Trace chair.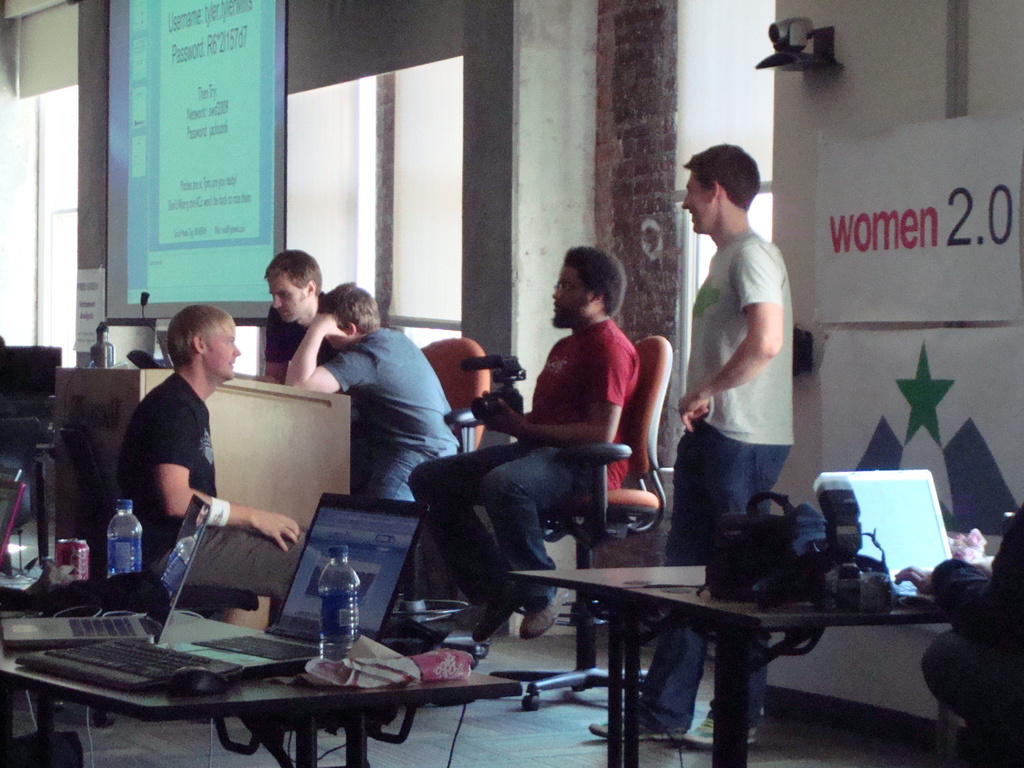
Traced to 488/331/666/716.
